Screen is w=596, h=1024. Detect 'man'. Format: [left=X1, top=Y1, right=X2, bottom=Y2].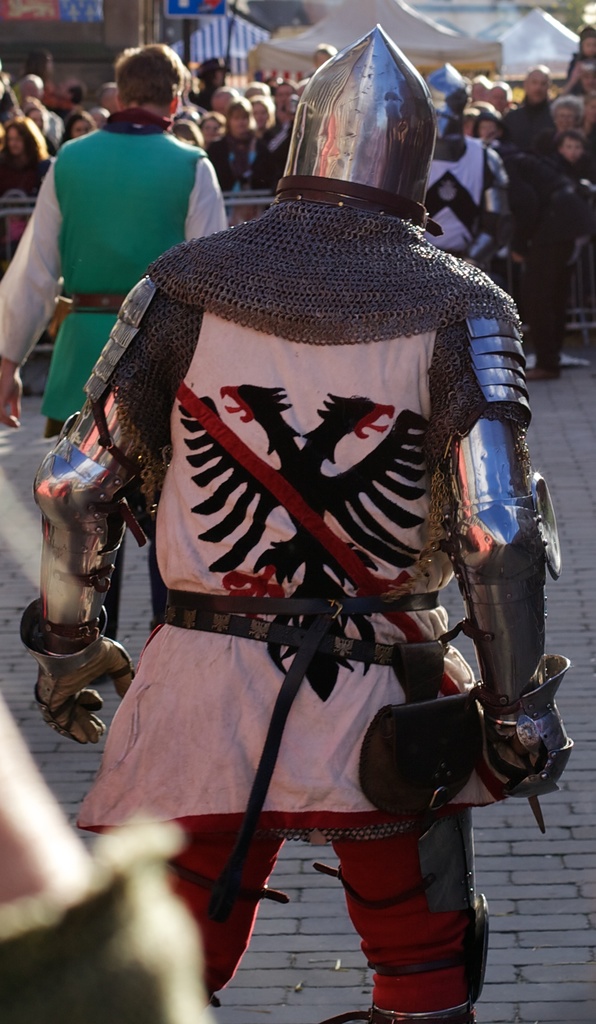
[left=20, top=22, right=577, bottom=1023].
